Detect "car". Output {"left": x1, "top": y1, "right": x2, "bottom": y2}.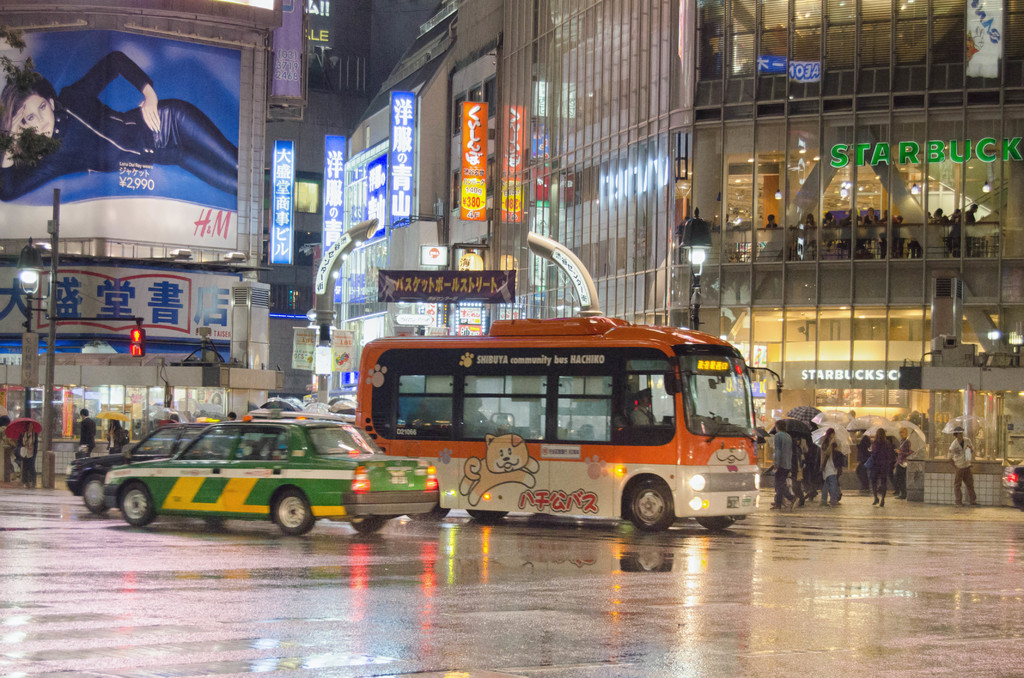
{"left": 107, "top": 416, "right": 454, "bottom": 535}.
